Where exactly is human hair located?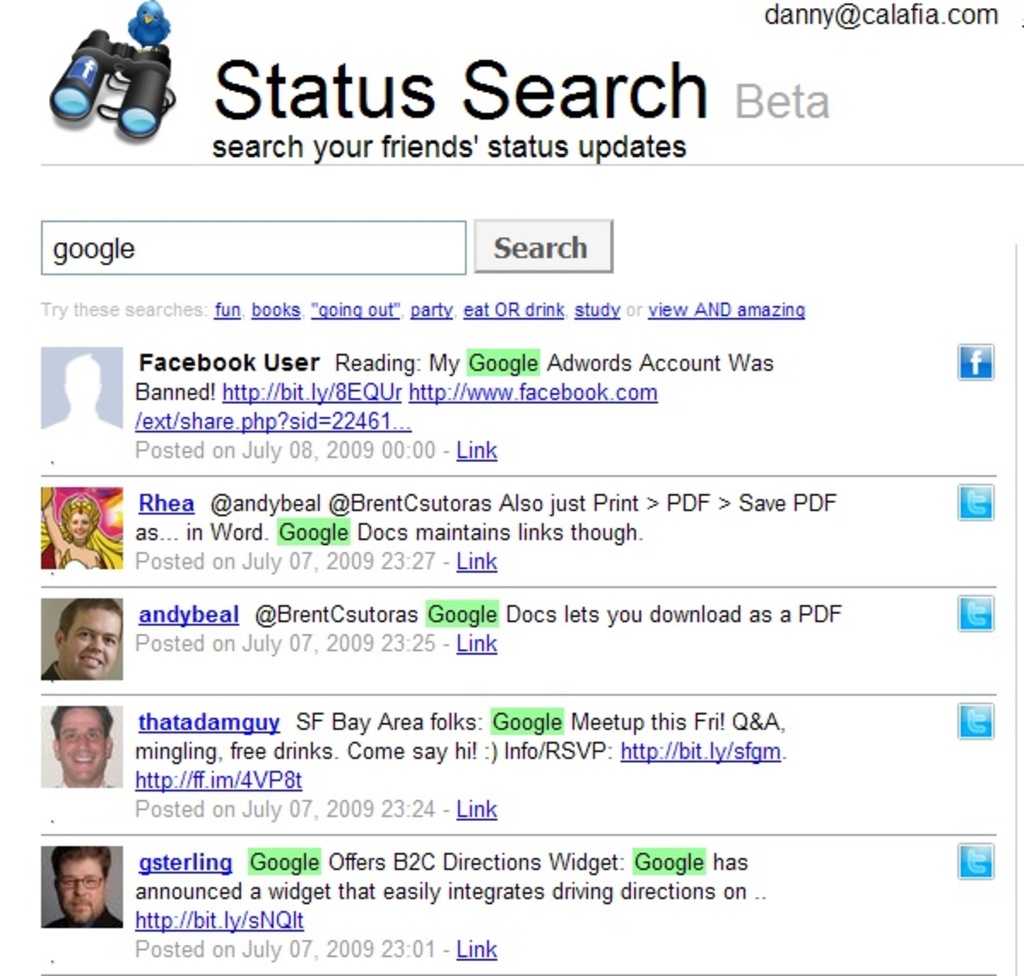
Its bounding box is detection(56, 591, 128, 641).
